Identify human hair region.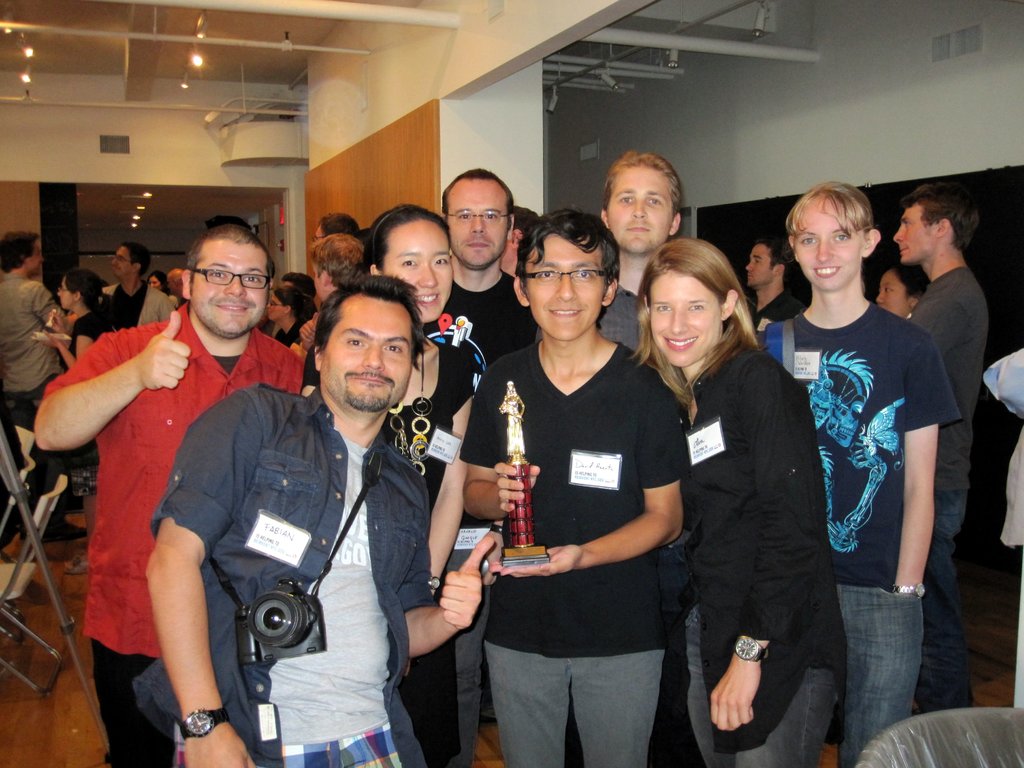
Region: (515,206,620,326).
